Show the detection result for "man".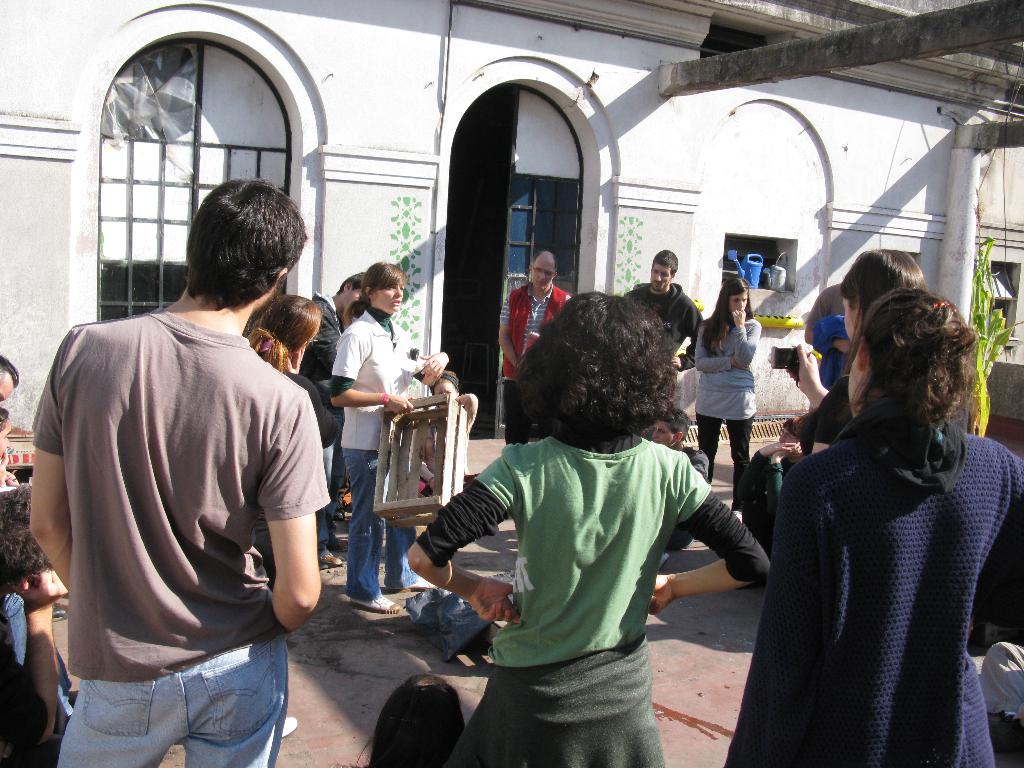
bbox=(625, 247, 708, 372).
